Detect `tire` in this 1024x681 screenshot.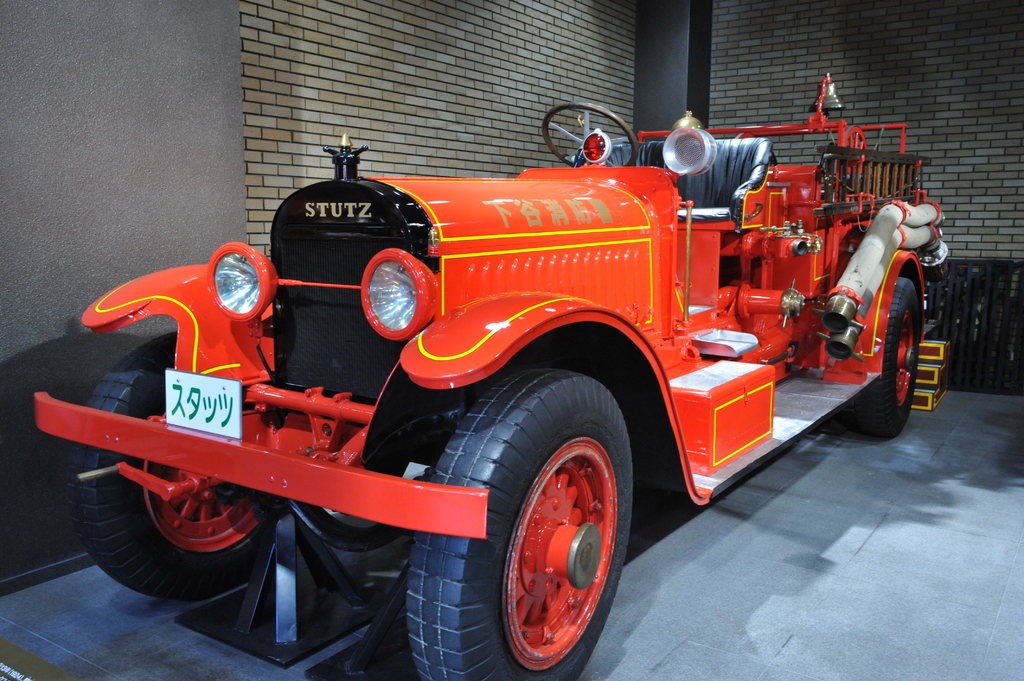
Detection: bbox=(415, 363, 647, 680).
